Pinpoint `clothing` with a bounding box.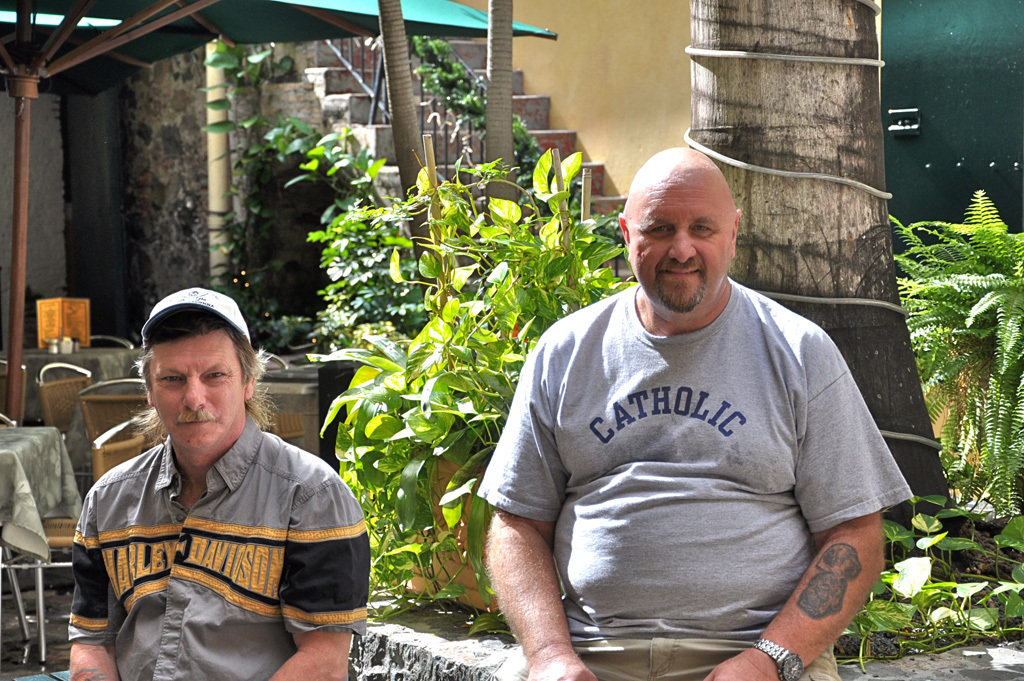
box(481, 265, 907, 680).
